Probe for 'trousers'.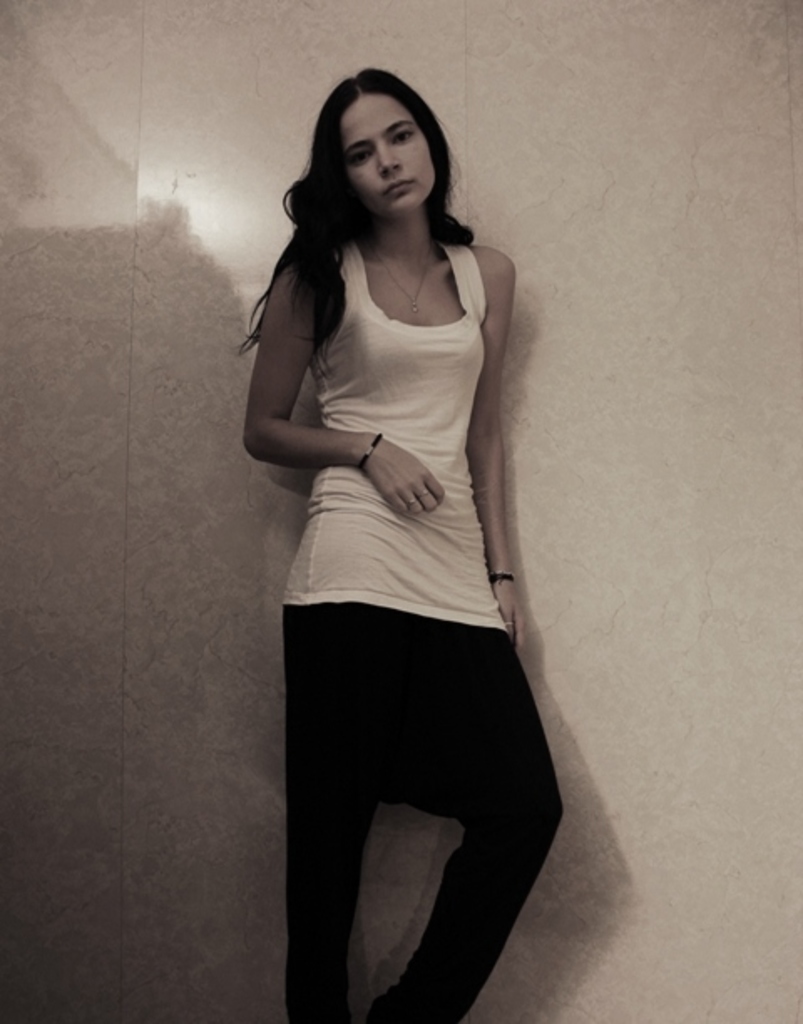
Probe result: region(283, 604, 570, 1014).
